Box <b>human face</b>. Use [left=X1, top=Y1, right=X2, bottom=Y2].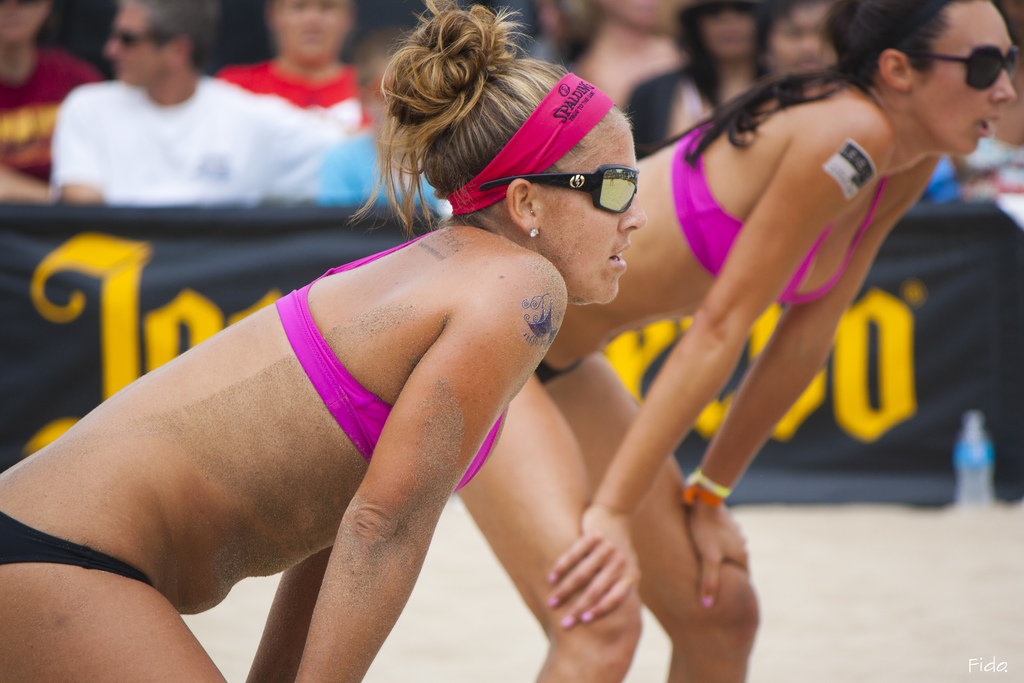
[left=0, top=0, right=45, bottom=42].
